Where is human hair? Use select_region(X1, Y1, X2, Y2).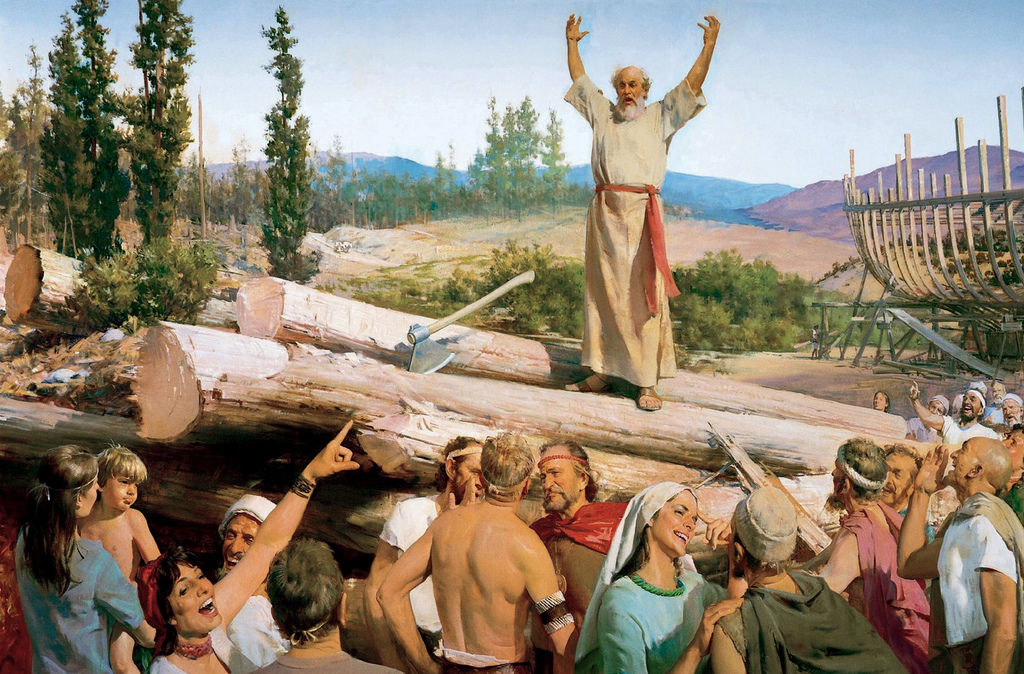
select_region(537, 436, 599, 501).
